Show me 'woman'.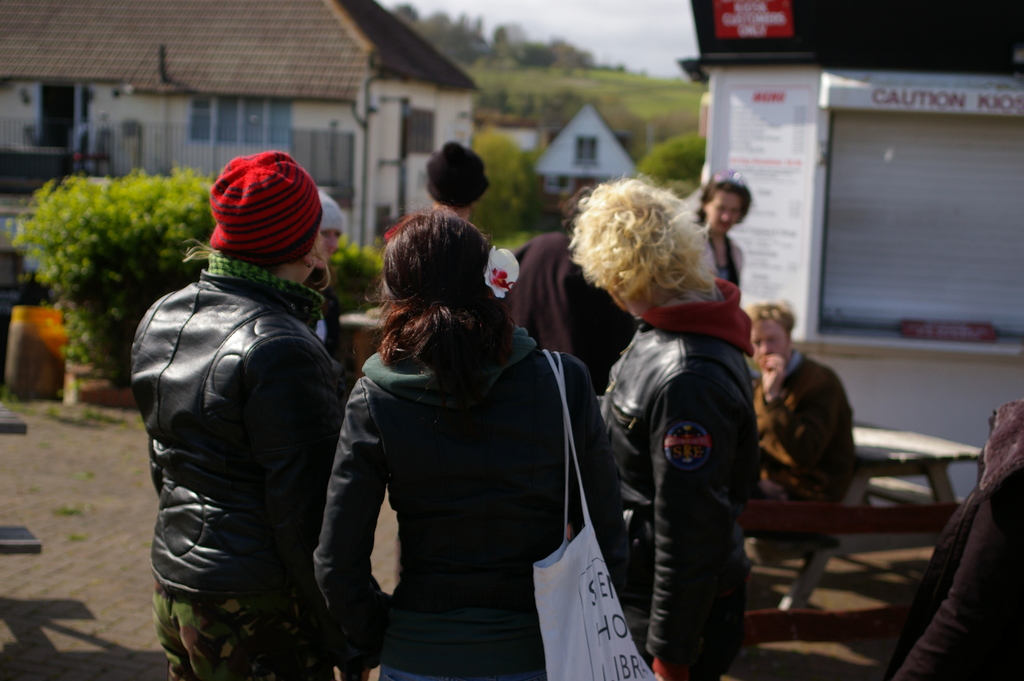
'woman' is here: select_region(540, 166, 762, 680).
